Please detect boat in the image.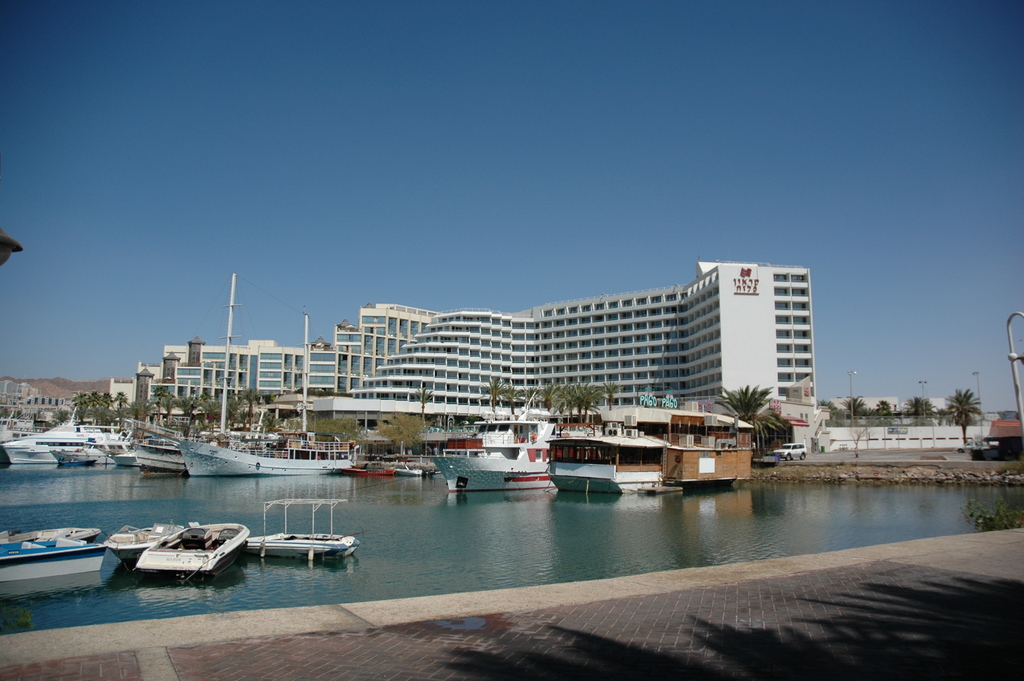
(132,429,186,480).
